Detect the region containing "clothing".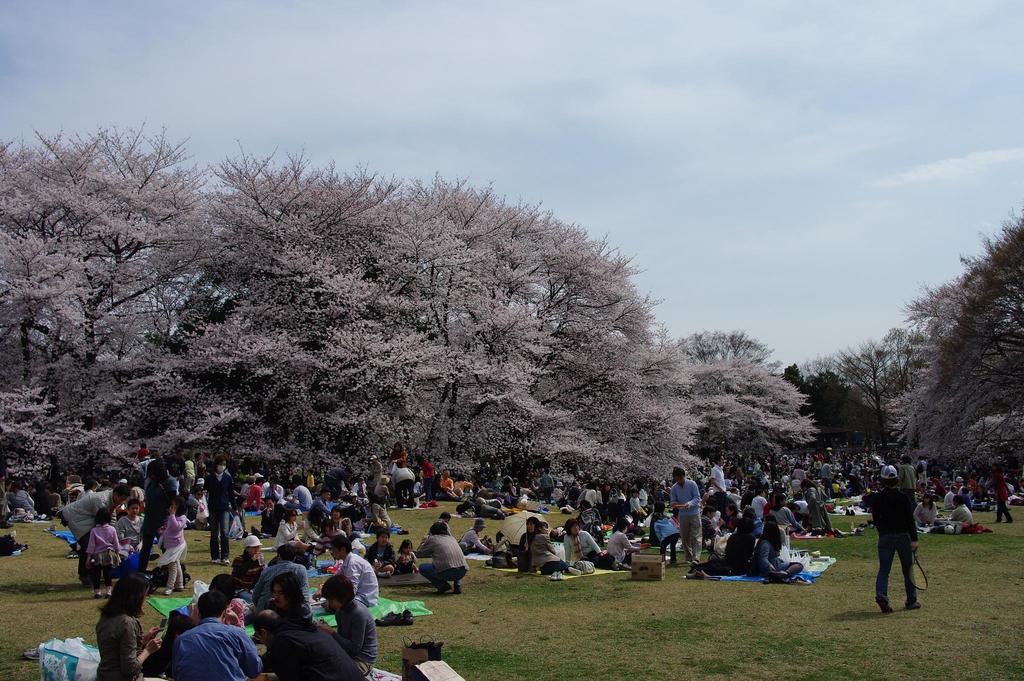
<bbox>371, 463, 381, 485</bbox>.
